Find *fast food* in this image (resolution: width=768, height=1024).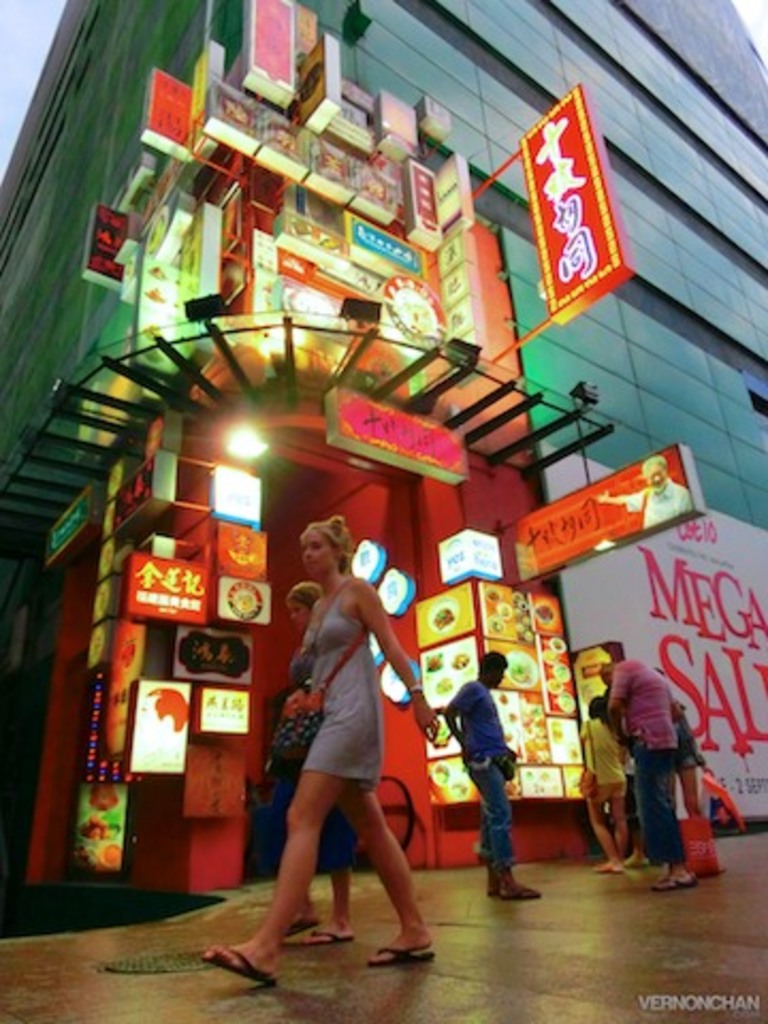
region(90, 779, 124, 811).
